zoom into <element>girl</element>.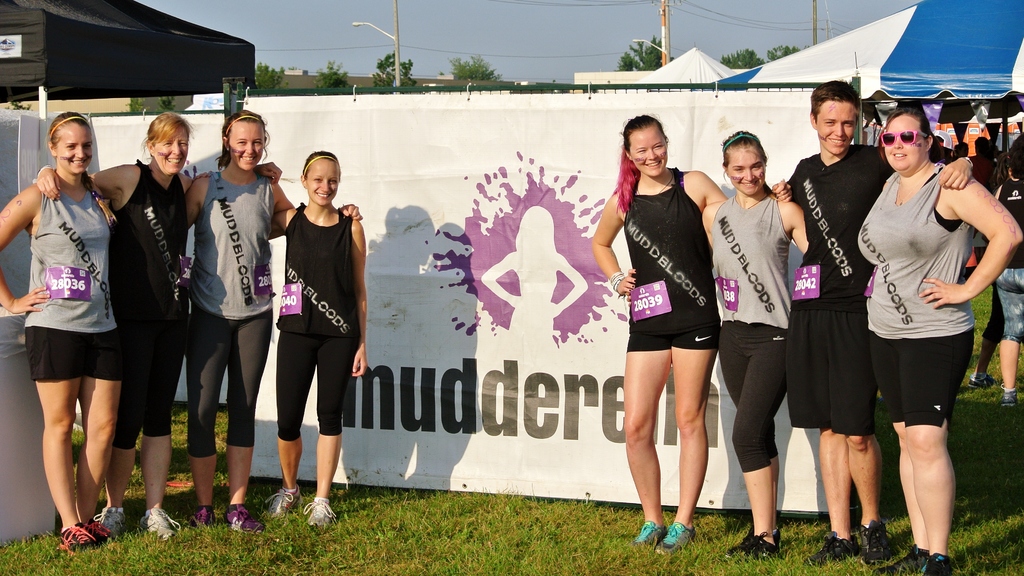
Zoom target: x1=93, y1=119, x2=286, y2=532.
